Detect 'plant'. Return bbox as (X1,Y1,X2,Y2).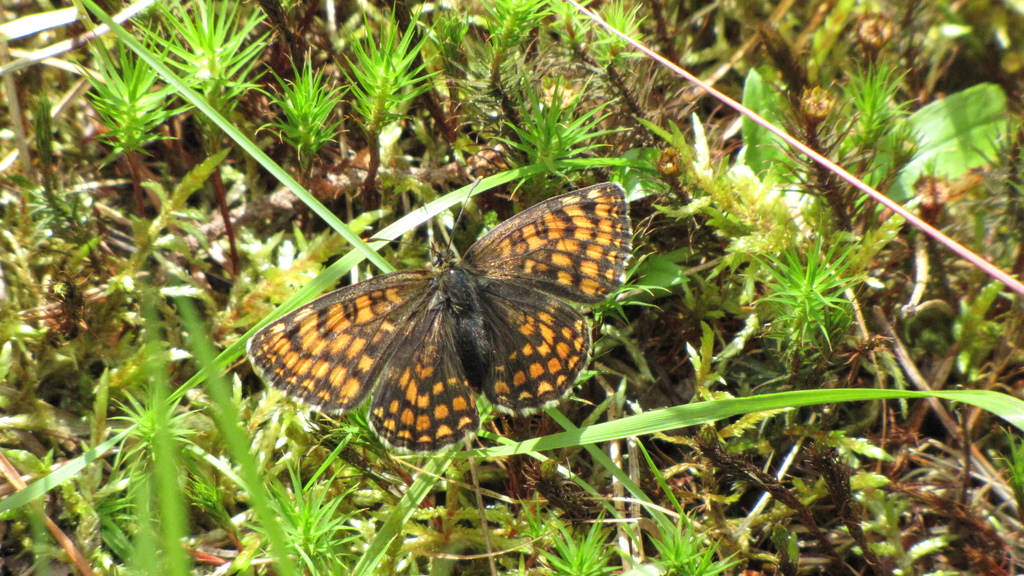
(71,17,205,237).
